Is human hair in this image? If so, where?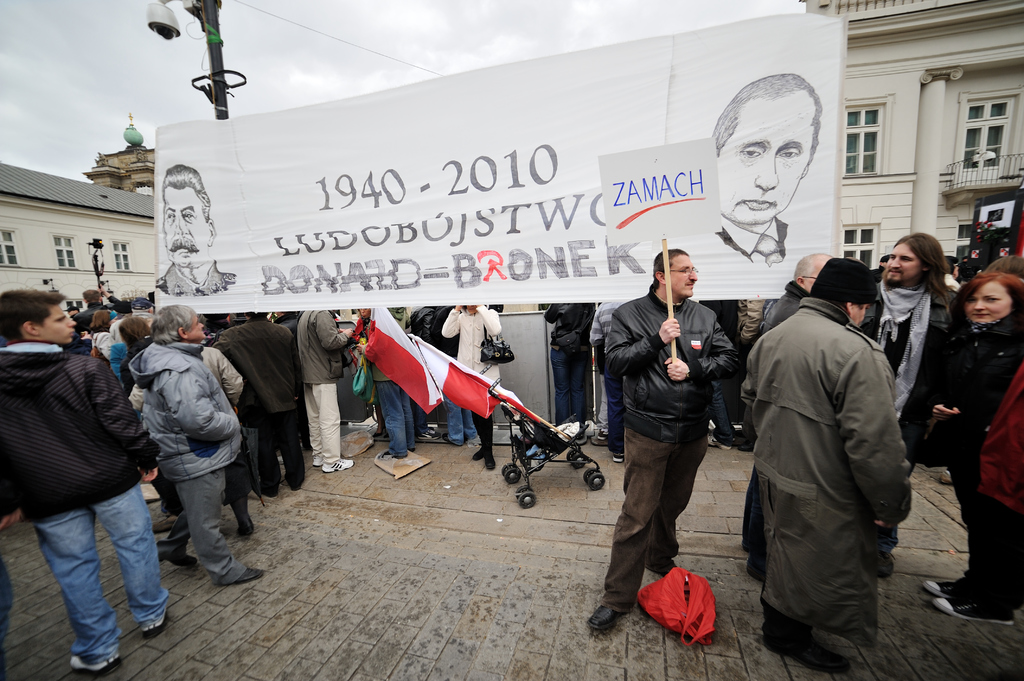
Yes, at 89, 310, 113, 330.
